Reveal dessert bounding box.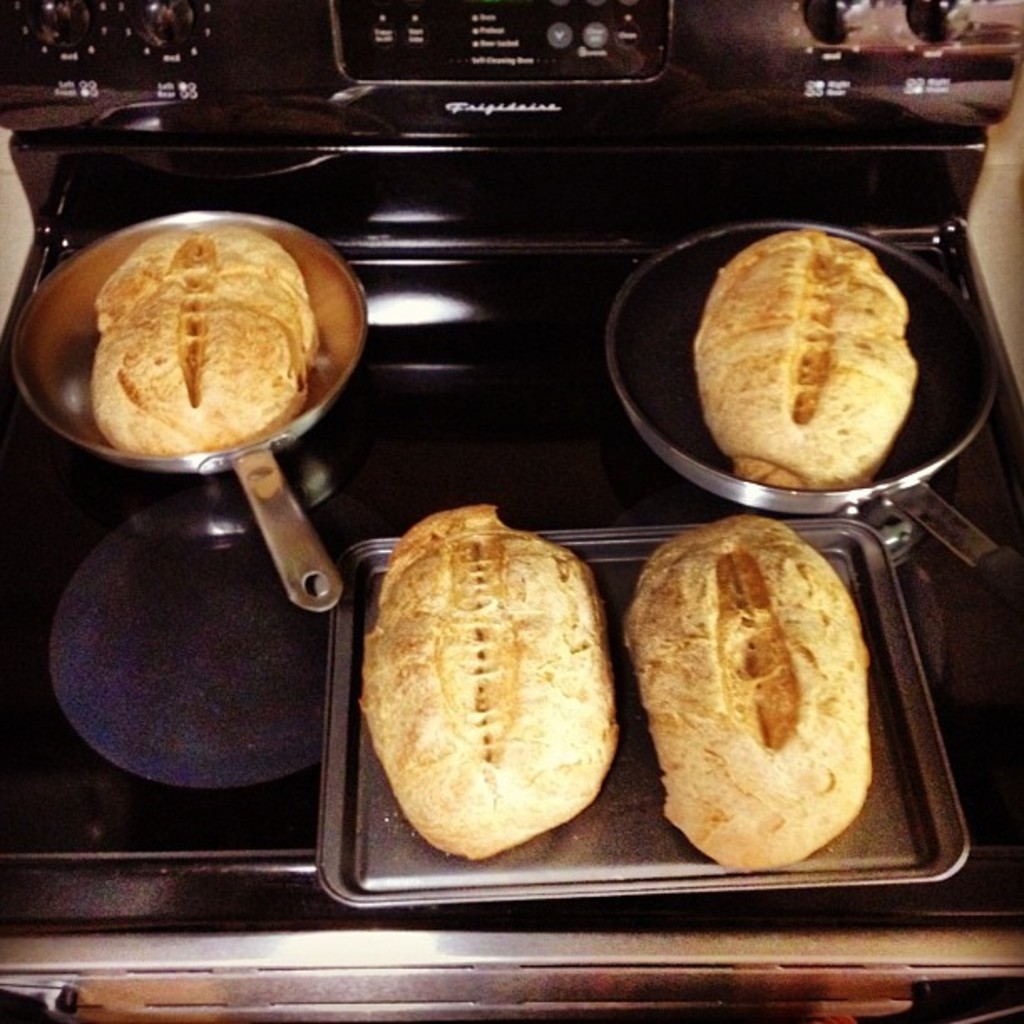
Revealed: <bbox>355, 512, 632, 882</bbox>.
